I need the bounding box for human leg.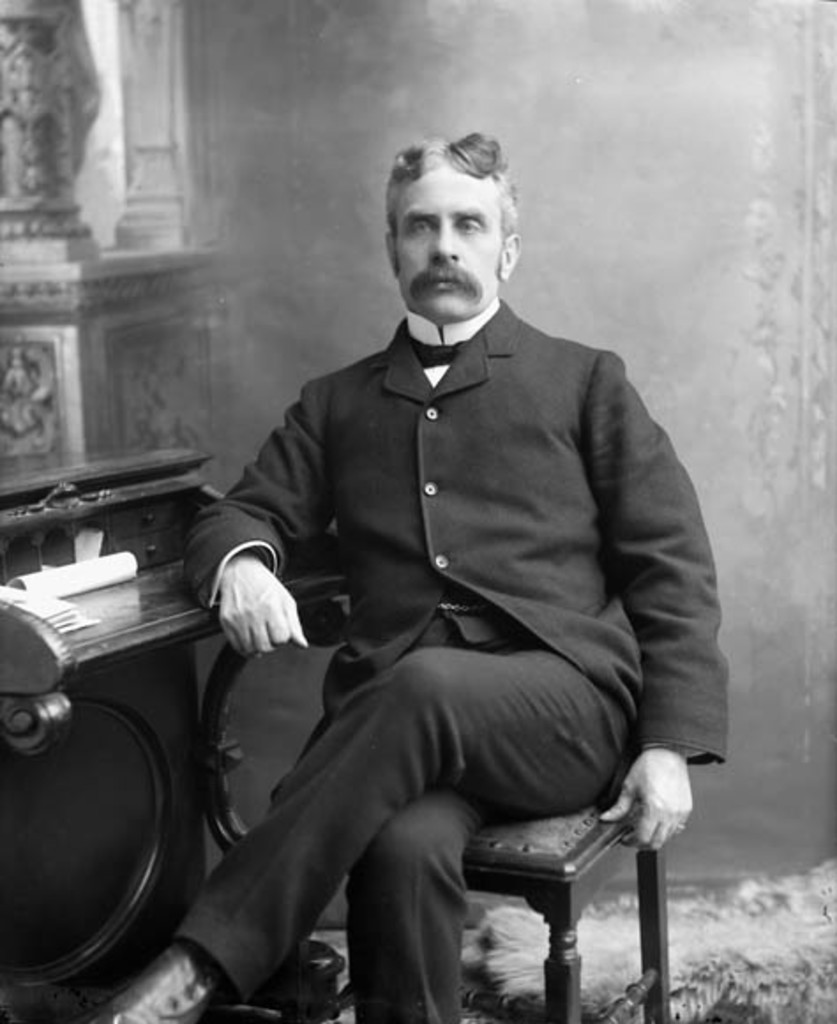
Here it is: Rect(78, 664, 620, 1020).
